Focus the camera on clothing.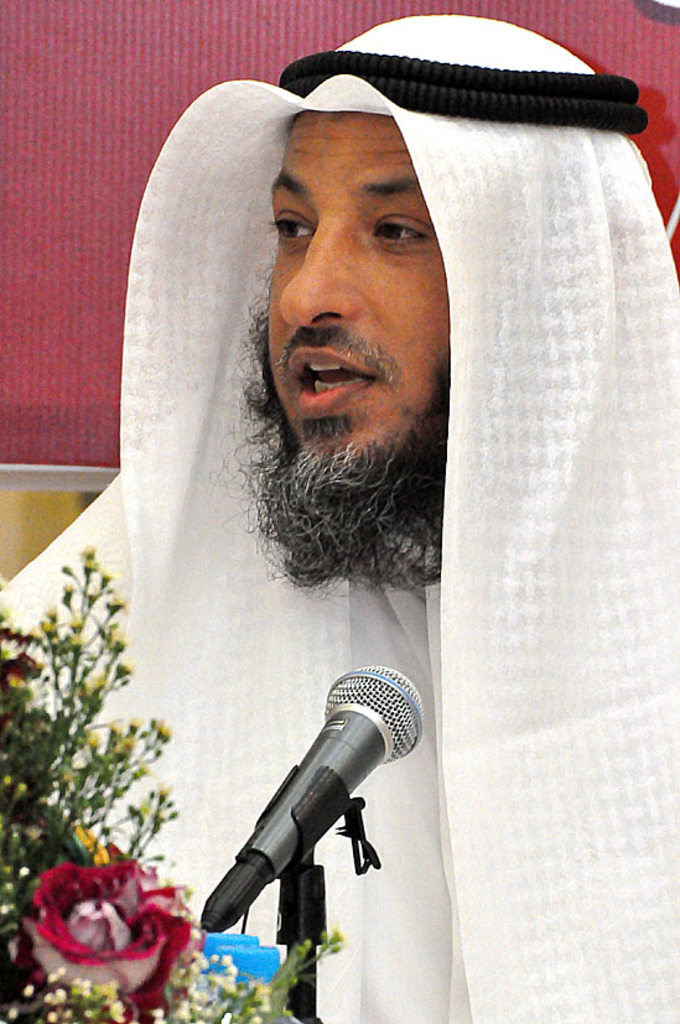
Focus region: bbox=[0, 0, 671, 1023].
